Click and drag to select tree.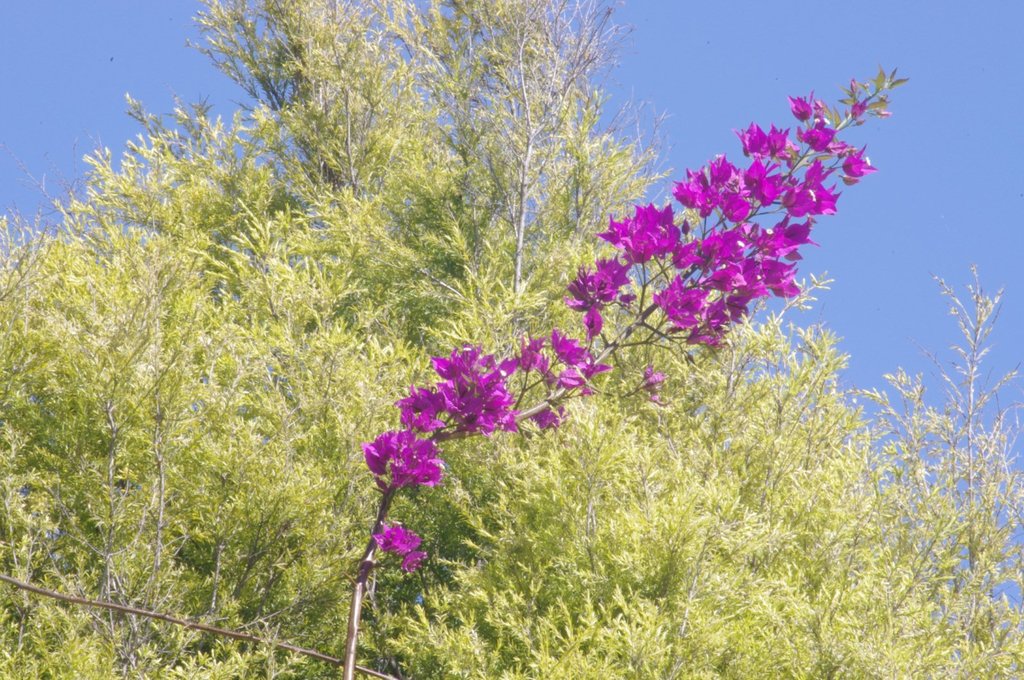
Selection: bbox=[67, 8, 936, 648].
